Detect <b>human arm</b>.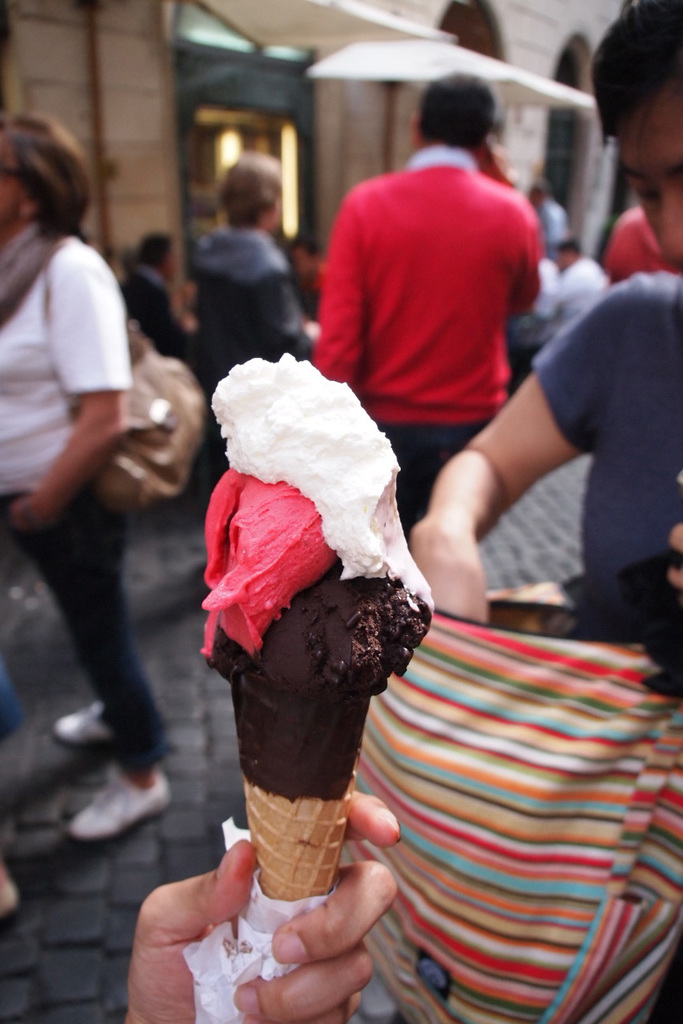
Detected at <bbox>530, 271, 568, 320</bbox>.
